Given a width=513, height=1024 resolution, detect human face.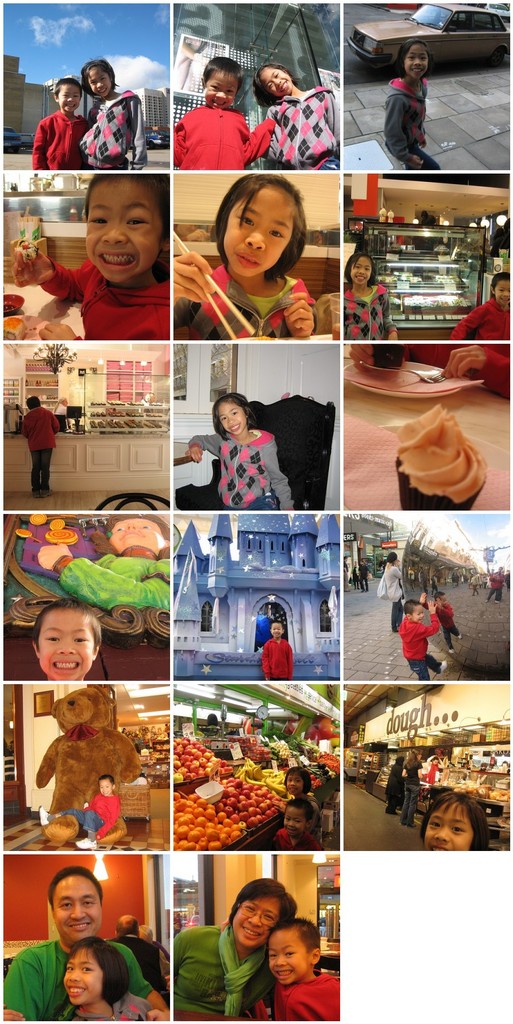
{"x1": 285, "y1": 773, "x2": 304, "y2": 796}.
